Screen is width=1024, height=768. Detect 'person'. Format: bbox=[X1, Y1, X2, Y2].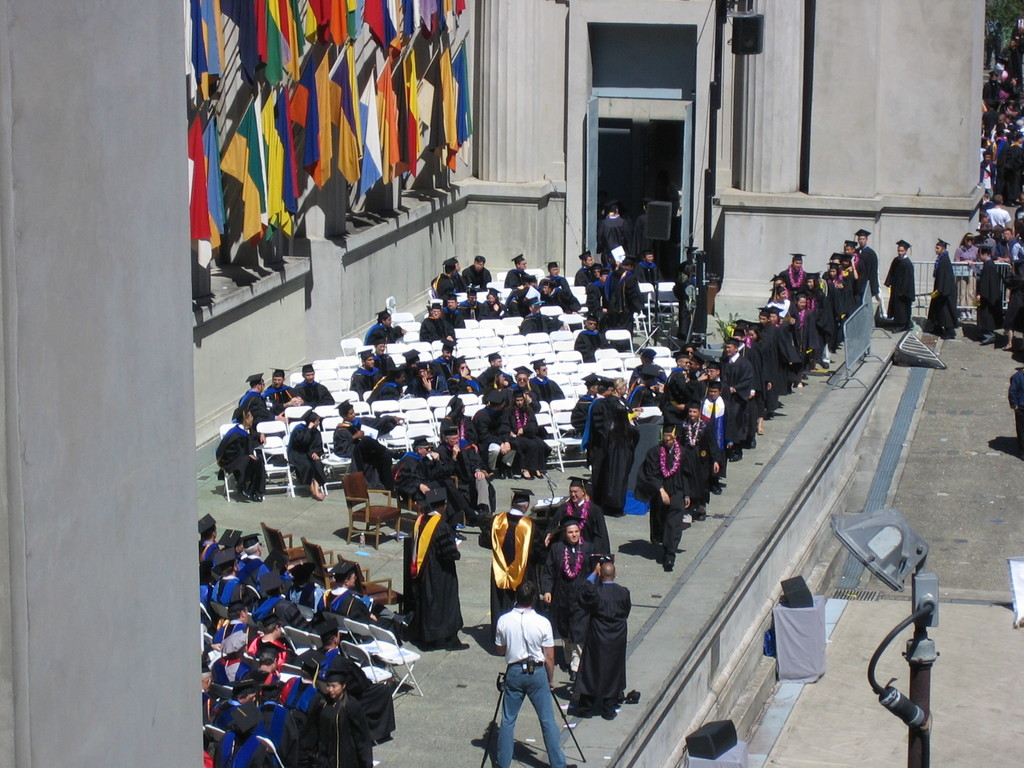
bbox=[420, 302, 455, 342].
